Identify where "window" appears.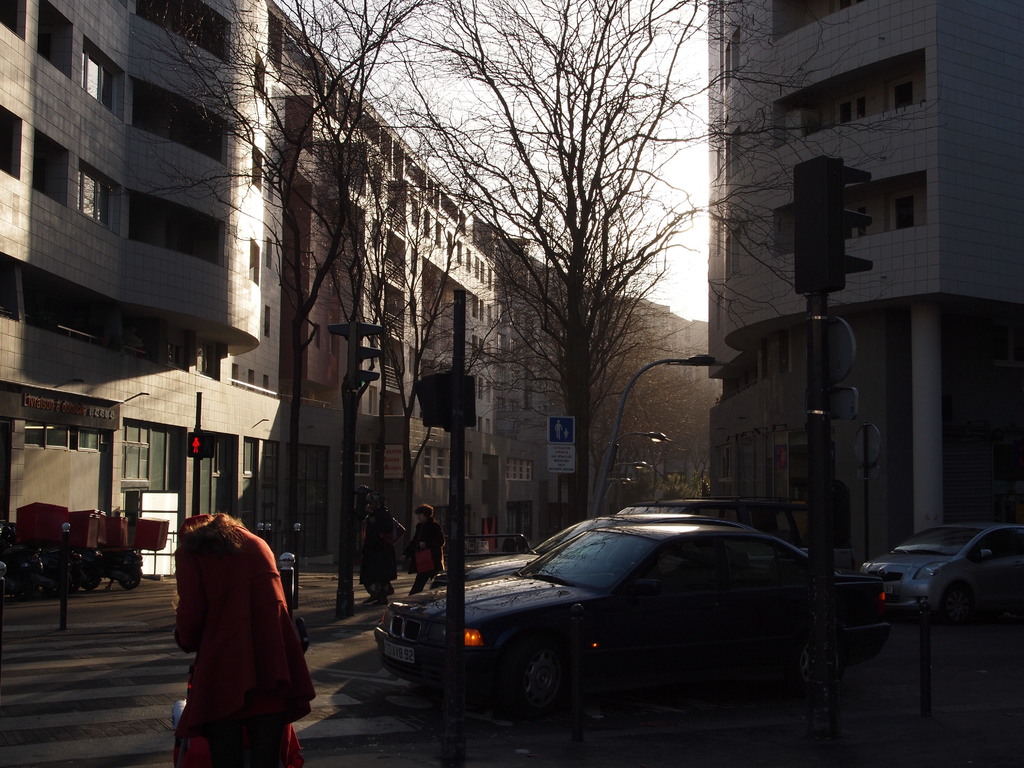
Appears at Rect(508, 458, 535, 483).
